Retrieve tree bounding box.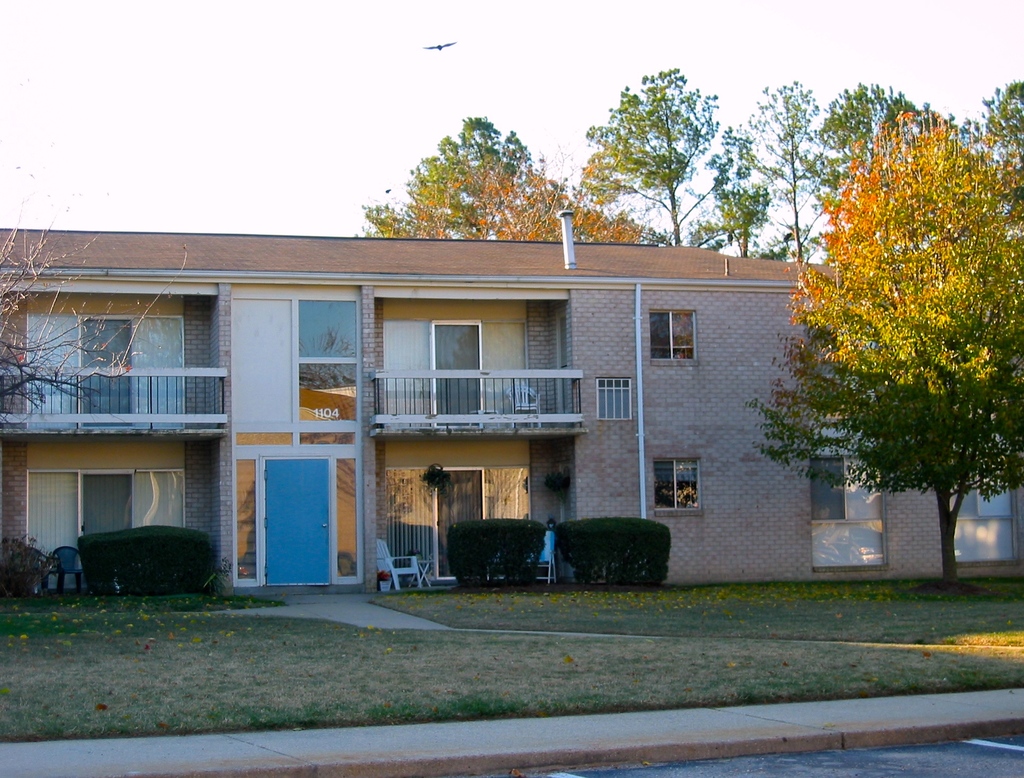
Bounding box: <box>975,85,1023,215</box>.
